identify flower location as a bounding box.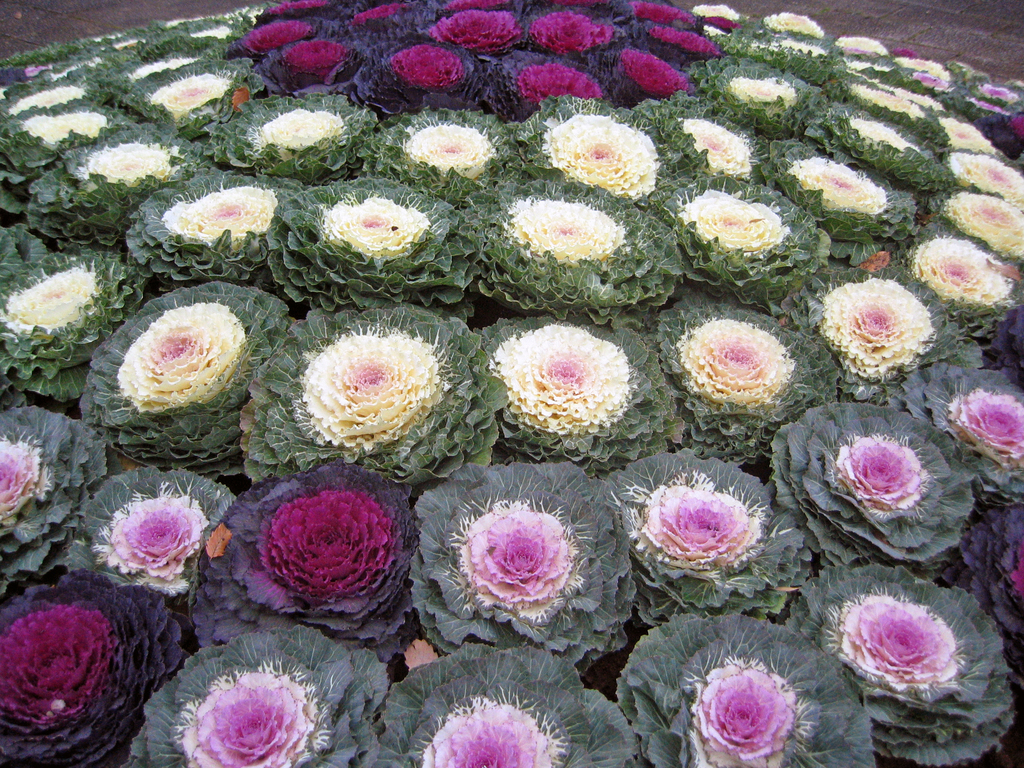
left=730, top=77, right=790, bottom=102.
